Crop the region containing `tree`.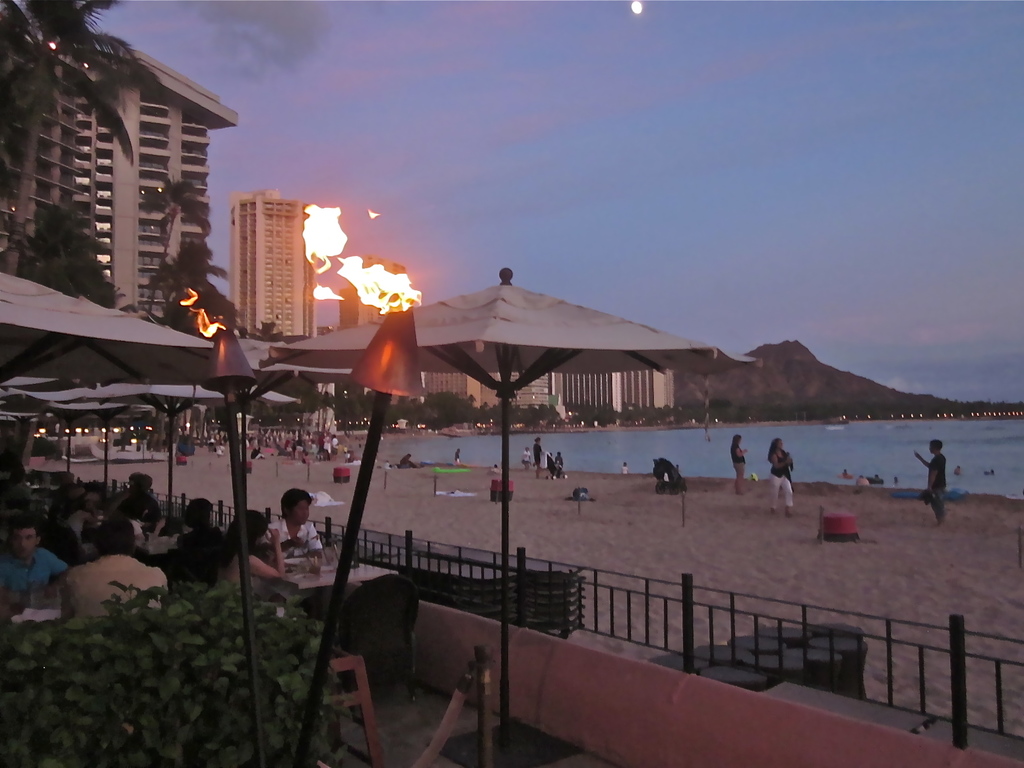
Crop region: rect(17, 189, 125, 310).
